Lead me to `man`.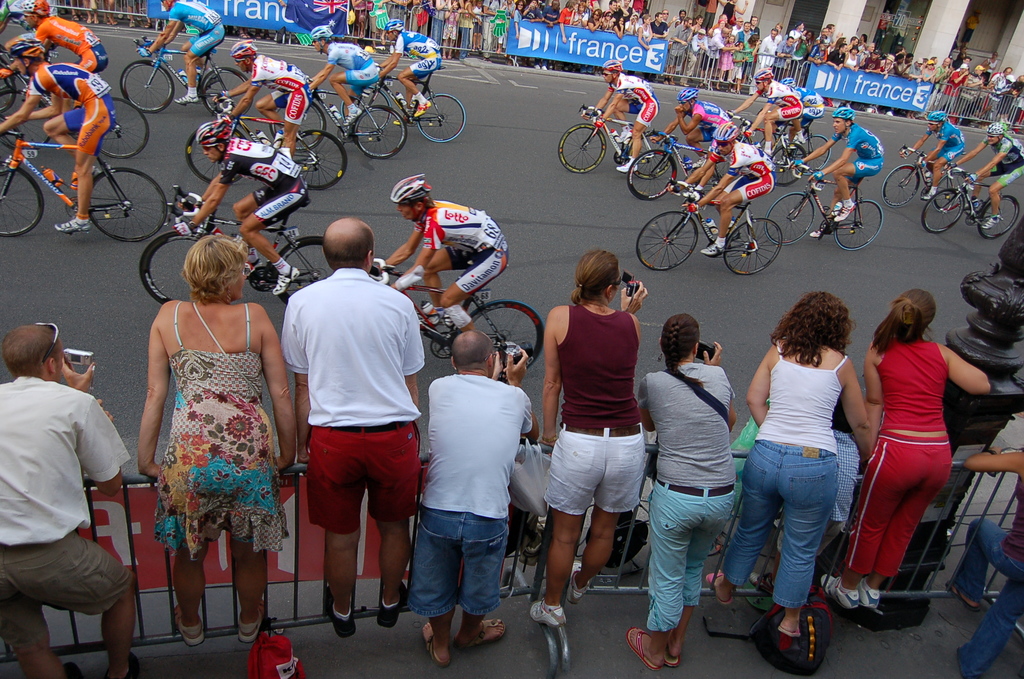
Lead to <region>307, 26, 378, 129</region>.
